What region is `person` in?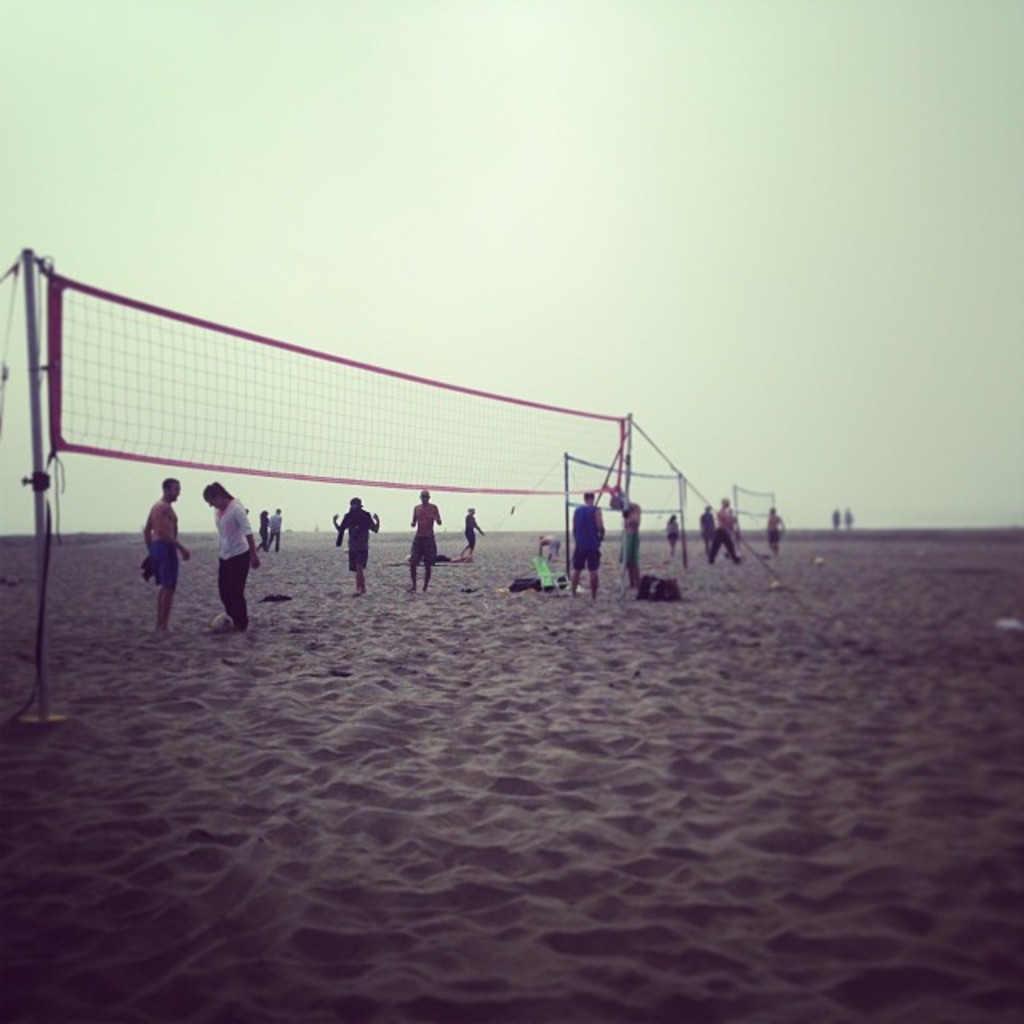
[608,485,640,594].
